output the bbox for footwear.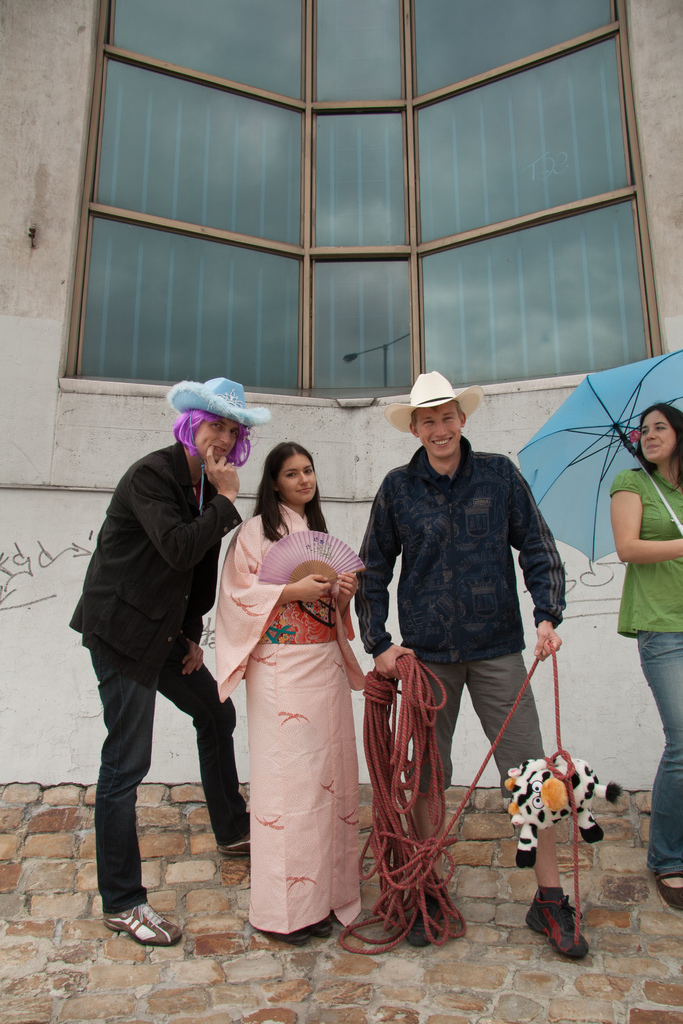
Rect(406, 877, 442, 945).
